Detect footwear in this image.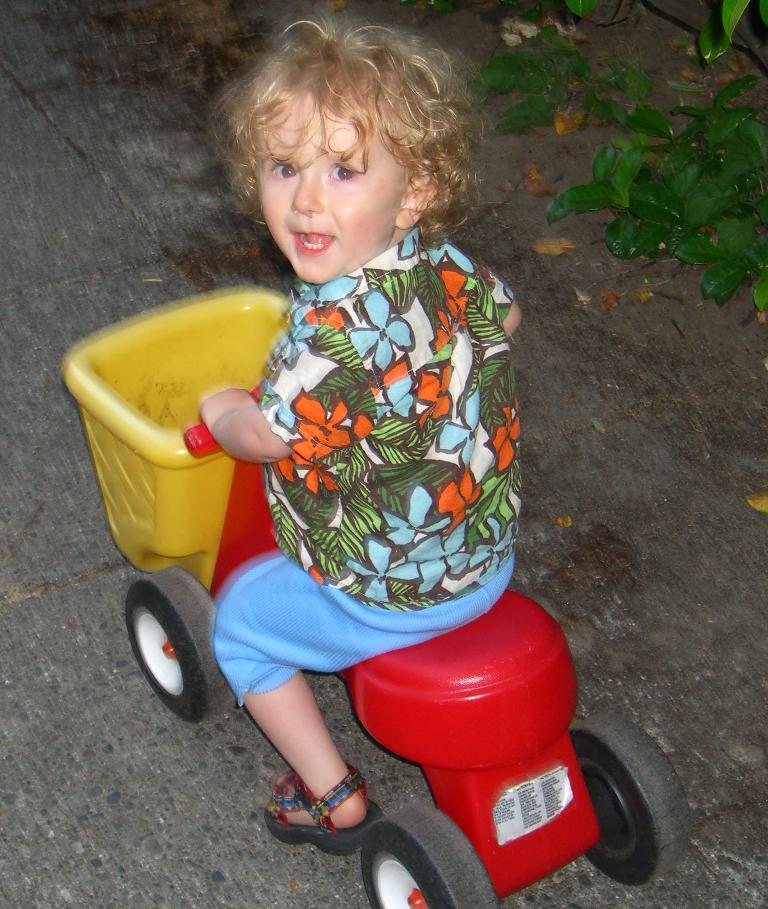
Detection: (left=268, top=779, right=370, bottom=874).
